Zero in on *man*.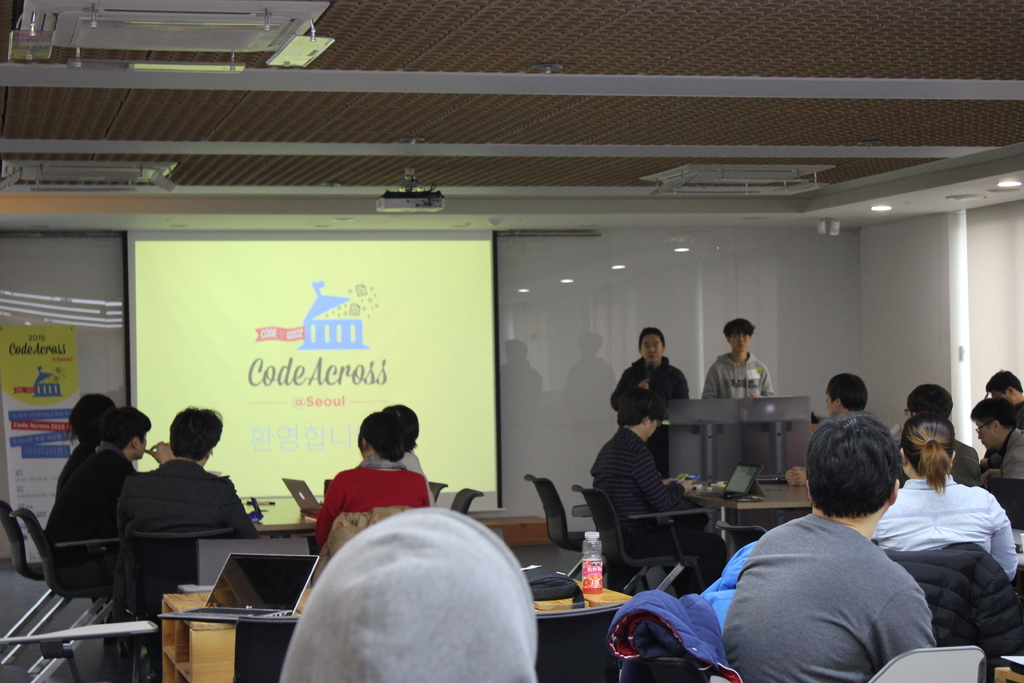
Zeroed in: BBox(116, 409, 263, 605).
